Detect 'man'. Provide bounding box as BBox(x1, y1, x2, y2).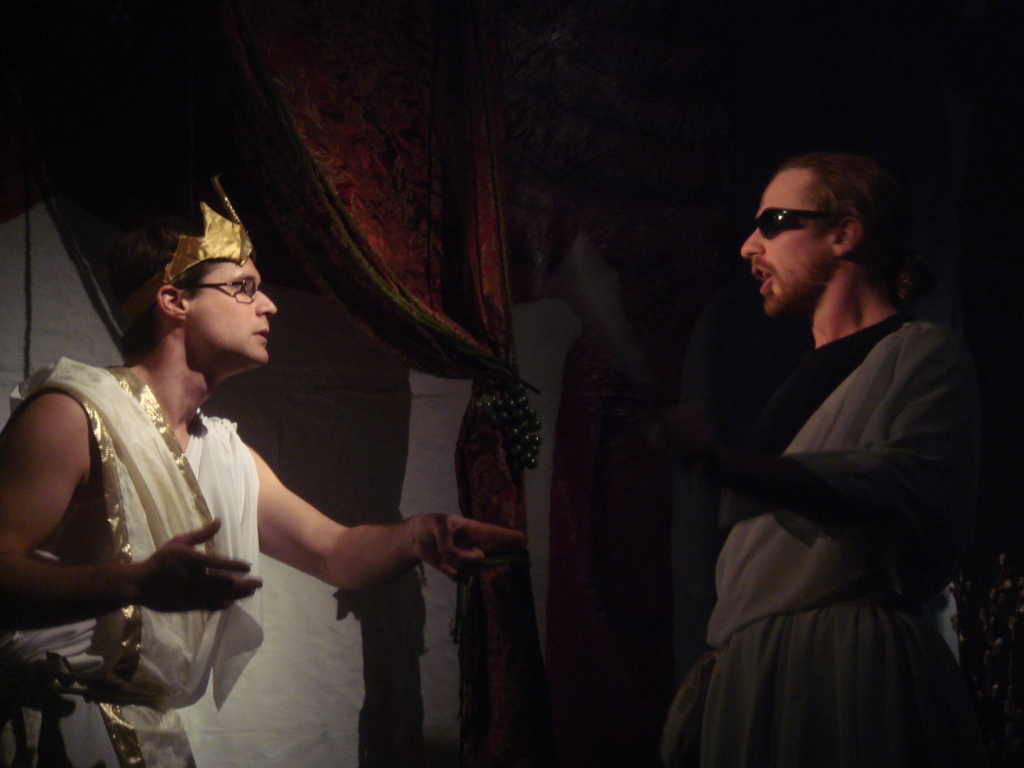
BBox(0, 177, 540, 767).
